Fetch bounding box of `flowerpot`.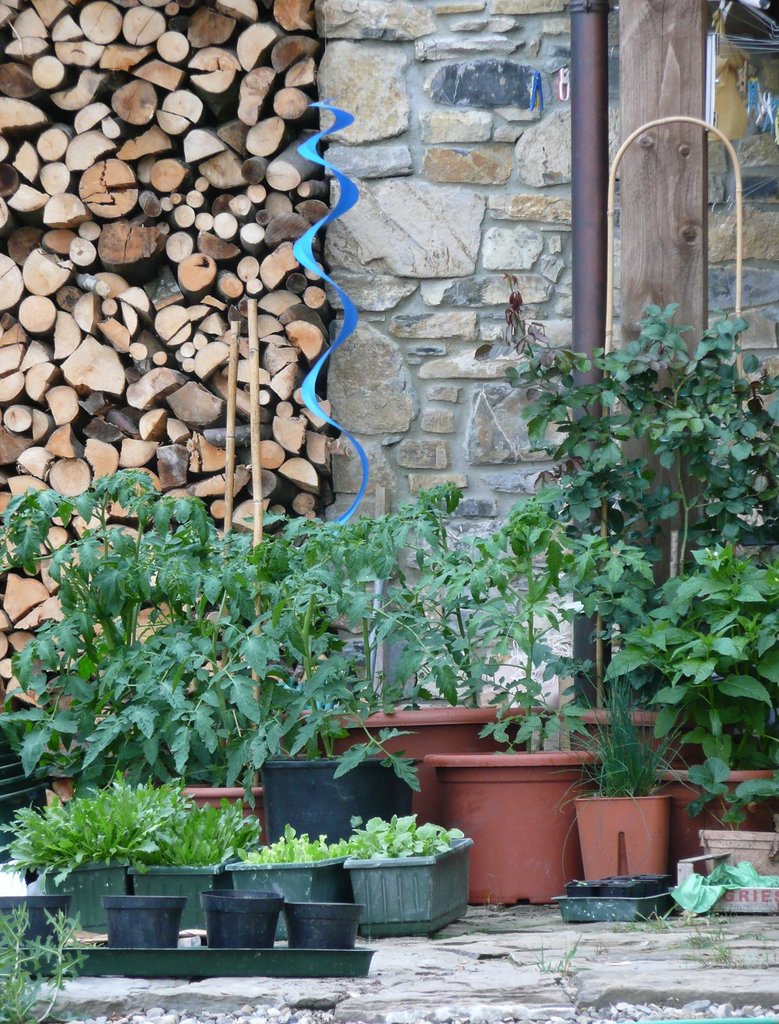
Bbox: [332,702,531,827].
